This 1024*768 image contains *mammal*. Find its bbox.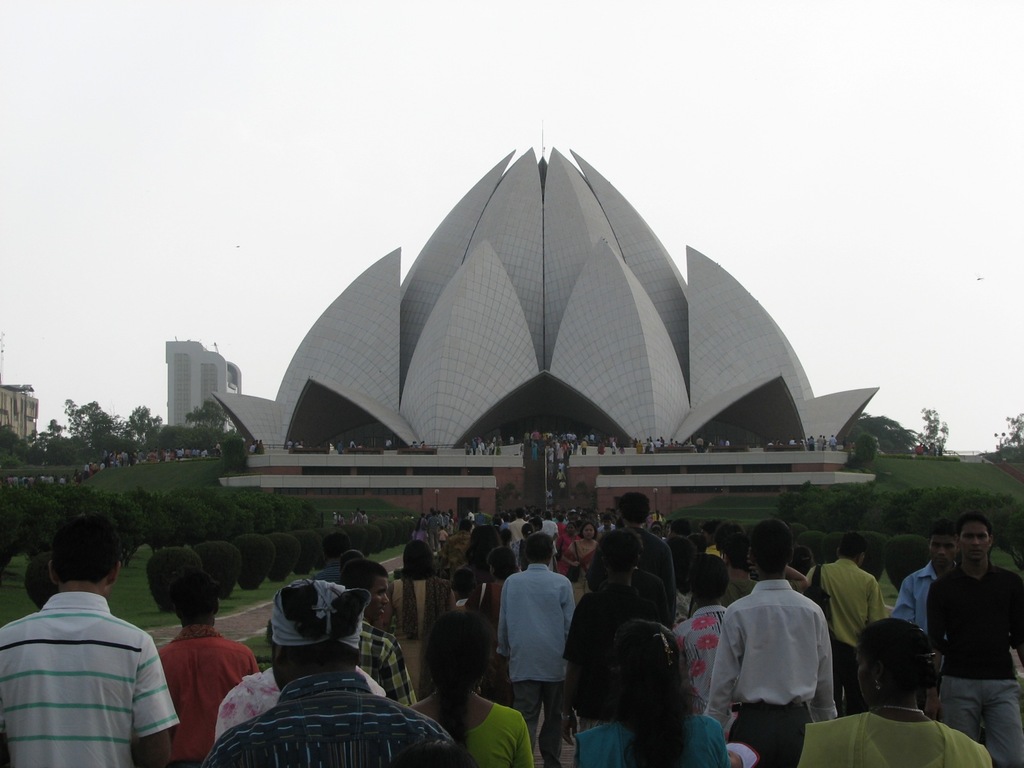
bbox=[927, 443, 940, 456].
